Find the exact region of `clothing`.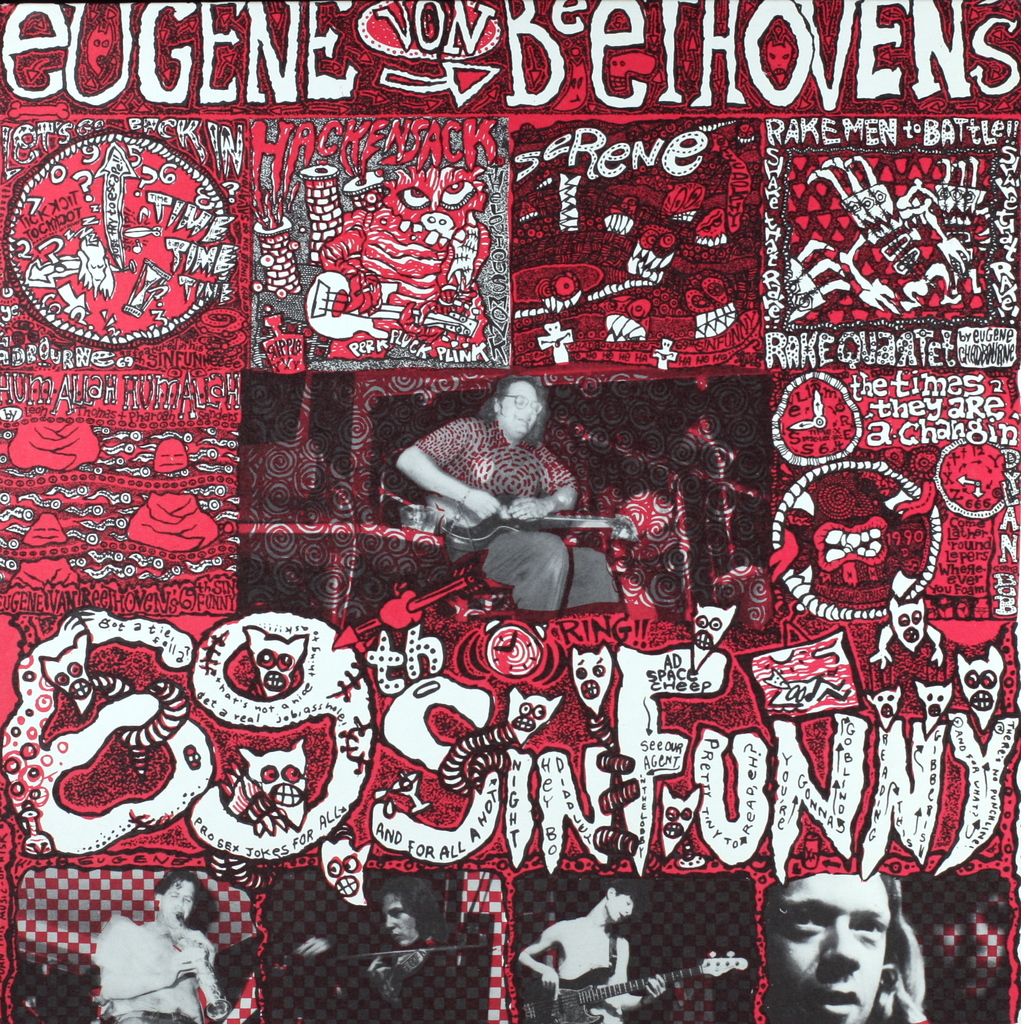
Exact region: (left=104, top=908, right=223, bottom=1021).
